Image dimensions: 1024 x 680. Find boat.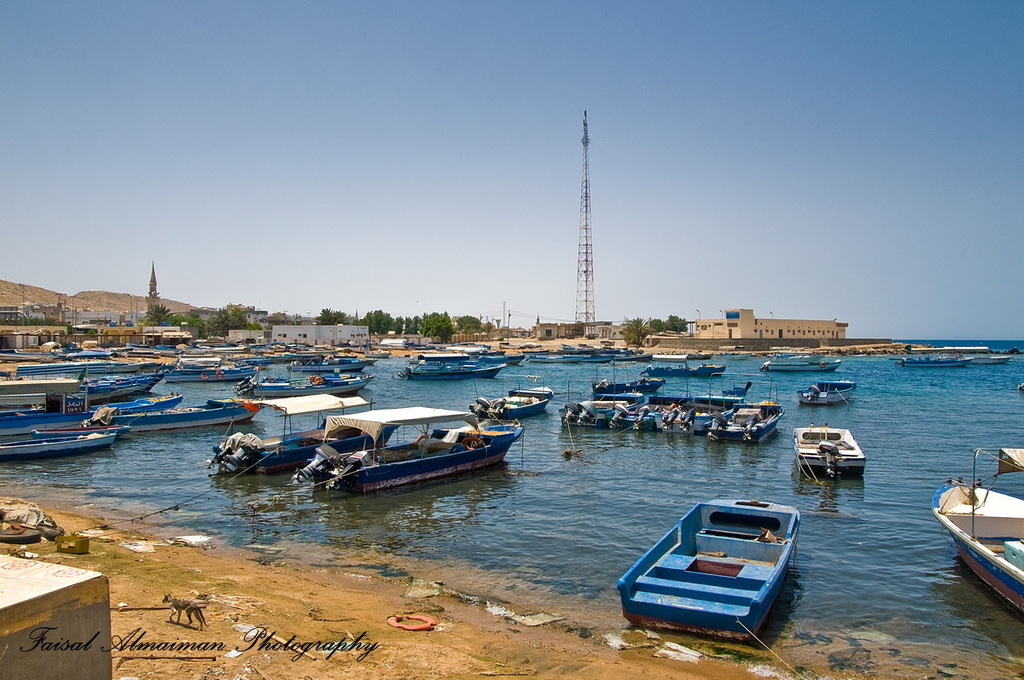
region(403, 349, 502, 382).
